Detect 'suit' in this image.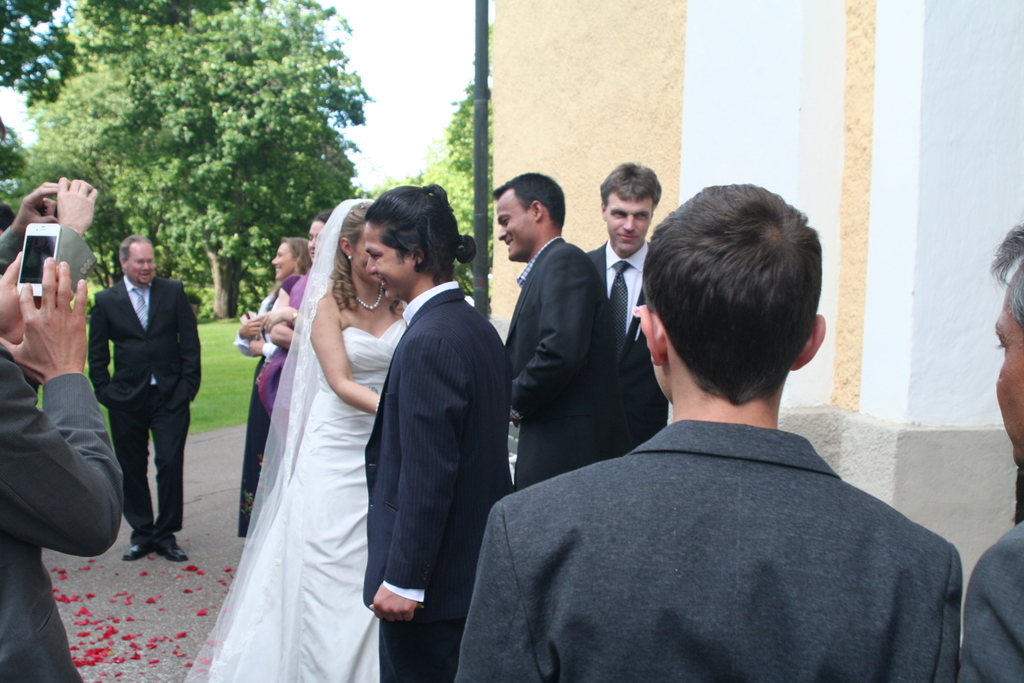
Detection: 456,418,960,682.
